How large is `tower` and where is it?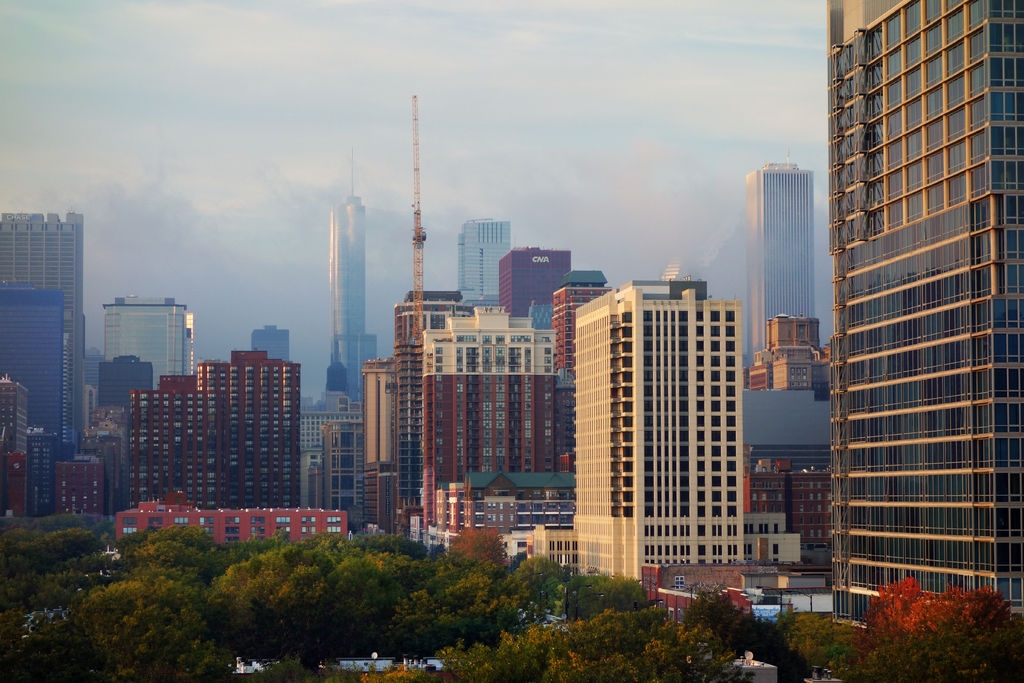
Bounding box: (125, 342, 298, 508).
